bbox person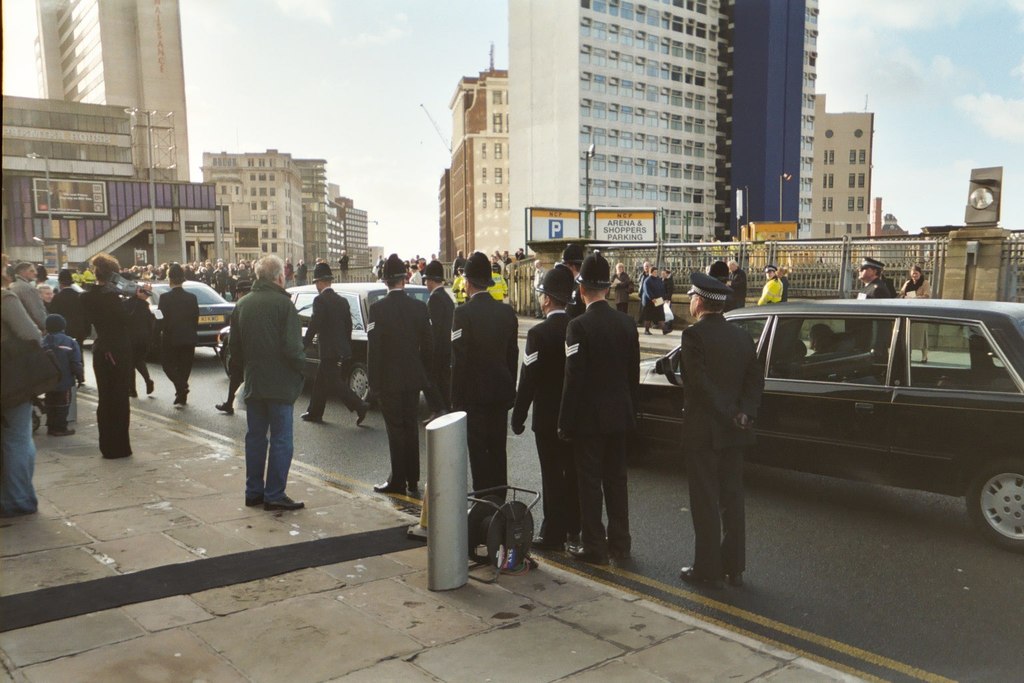
box=[215, 279, 243, 421]
